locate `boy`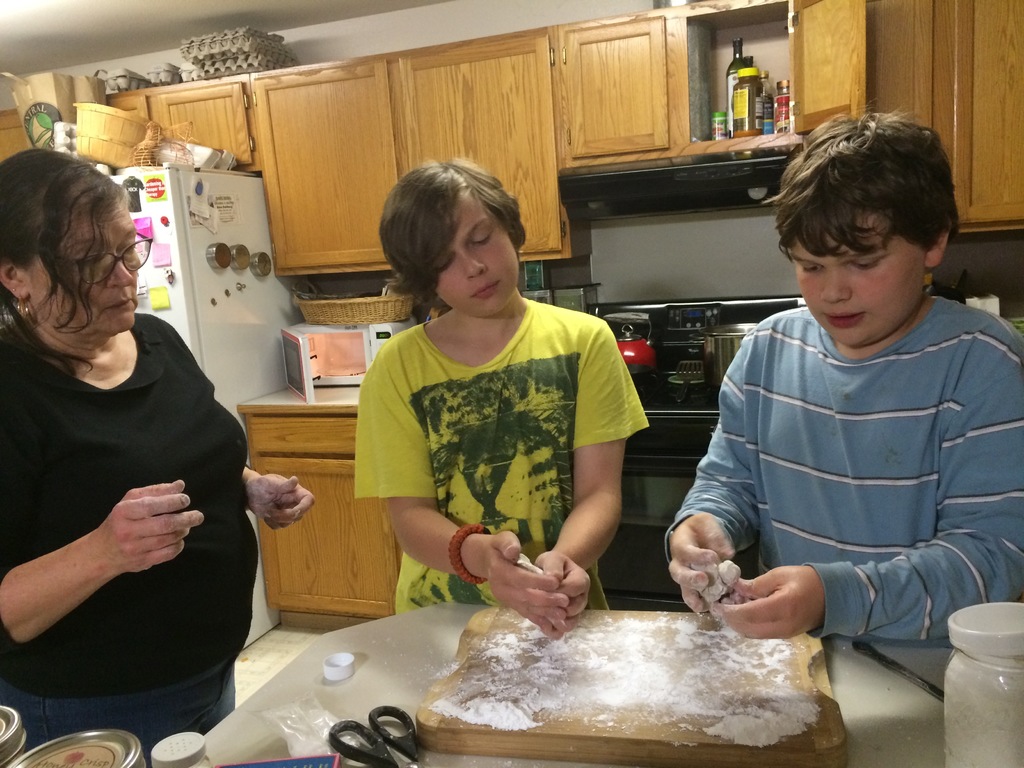
[655,105,1023,646]
